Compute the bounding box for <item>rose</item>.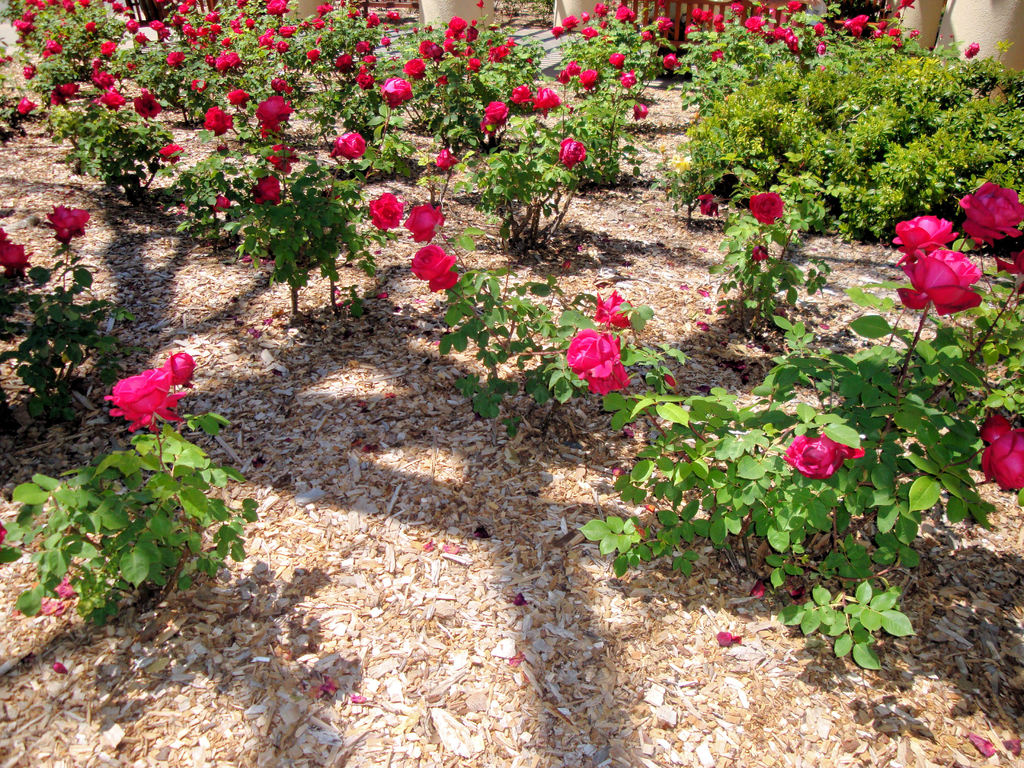
left=888, top=212, right=957, bottom=264.
